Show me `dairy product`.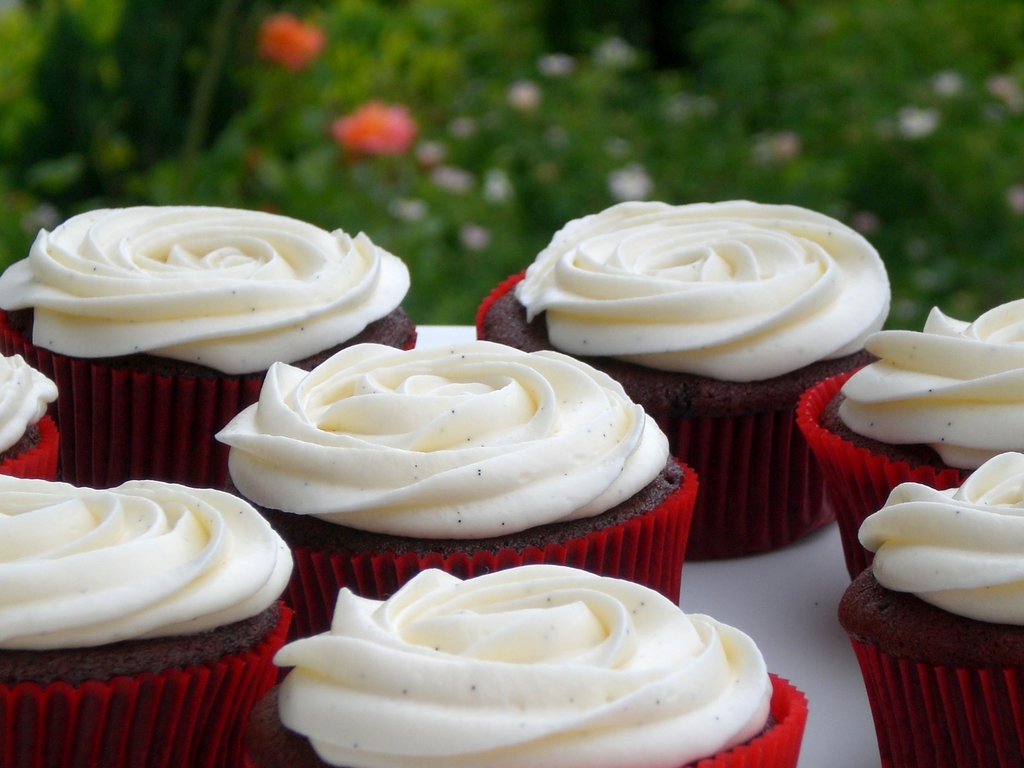
`dairy product` is here: [3, 362, 61, 478].
